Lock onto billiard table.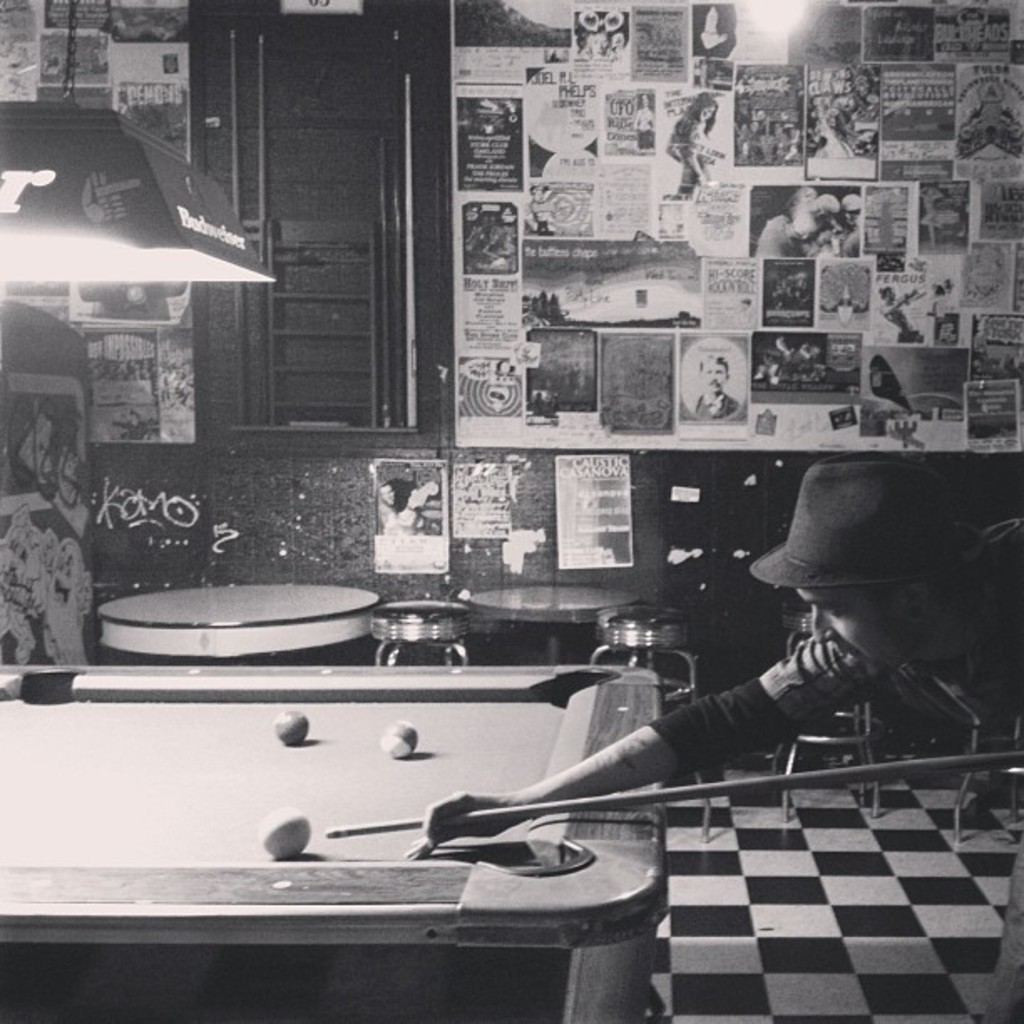
Locked: bbox=(0, 661, 669, 1022).
